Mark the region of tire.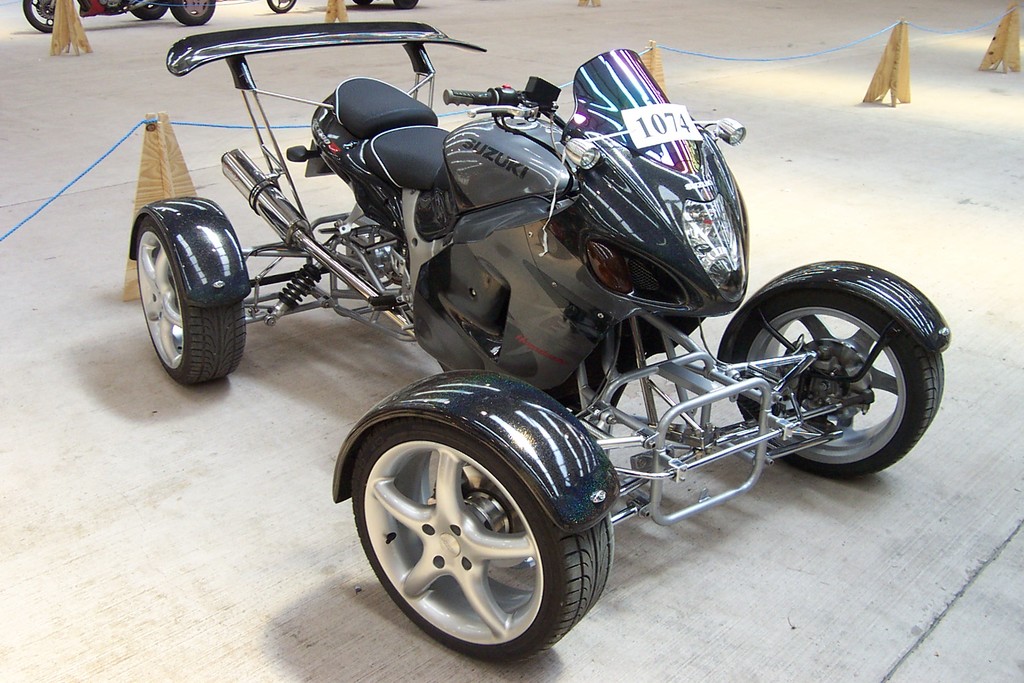
Region: <bbox>353, 0, 374, 7</bbox>.
